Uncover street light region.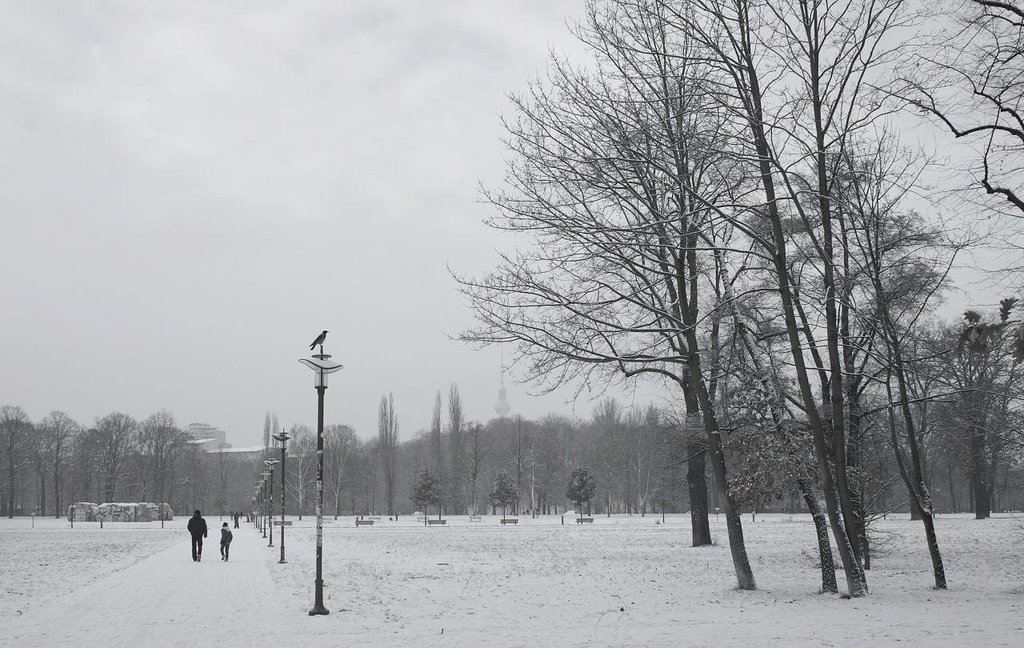
Uncovered: rect(267, 455, 278, 550).
